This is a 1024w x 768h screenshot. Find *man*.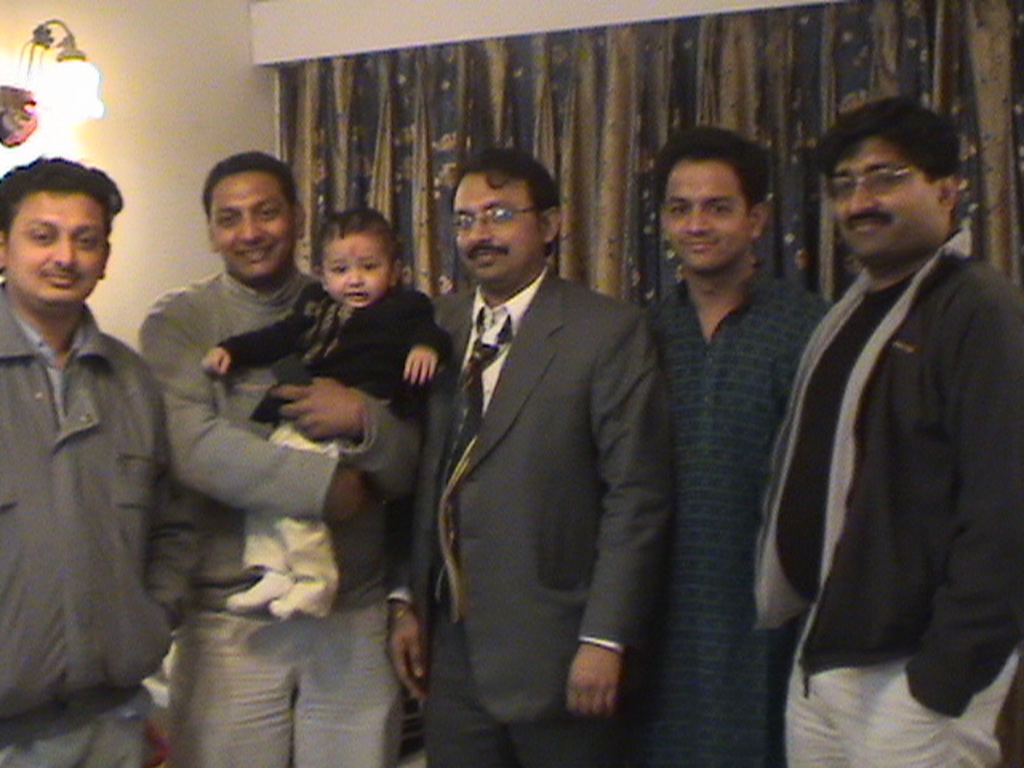
Bounding box: x1=642 y1=122 x2=840 y2=766.
